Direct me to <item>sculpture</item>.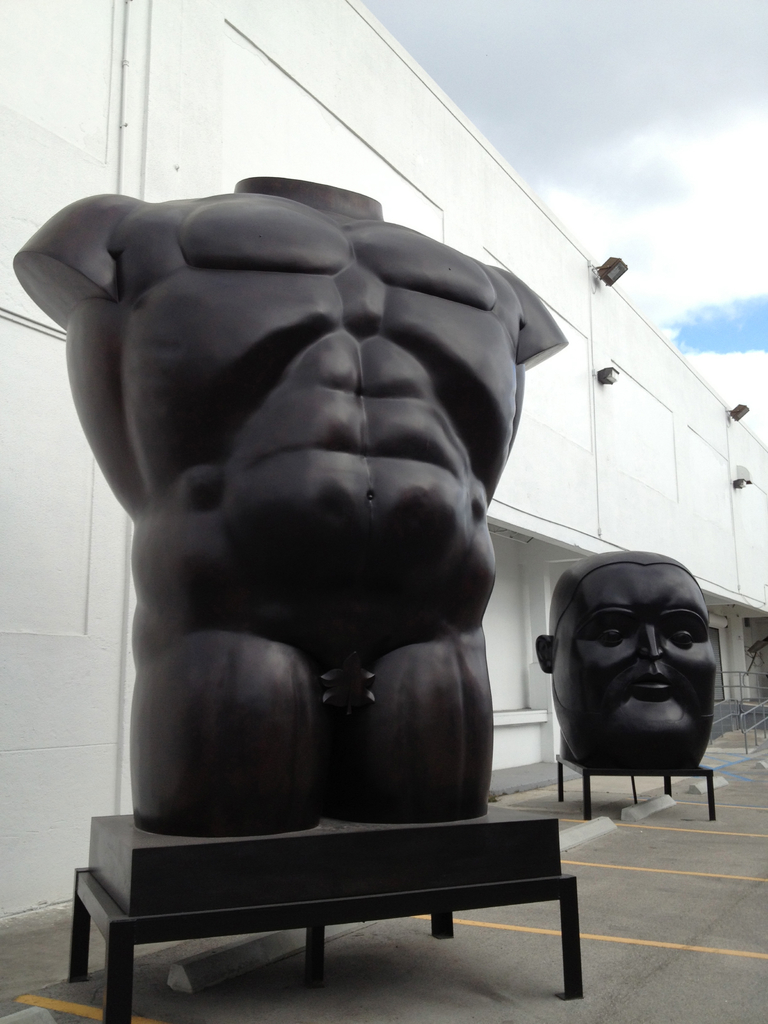
Direction: {"left": 41, "top": 157, "right": 574, "bottom": 927}.
